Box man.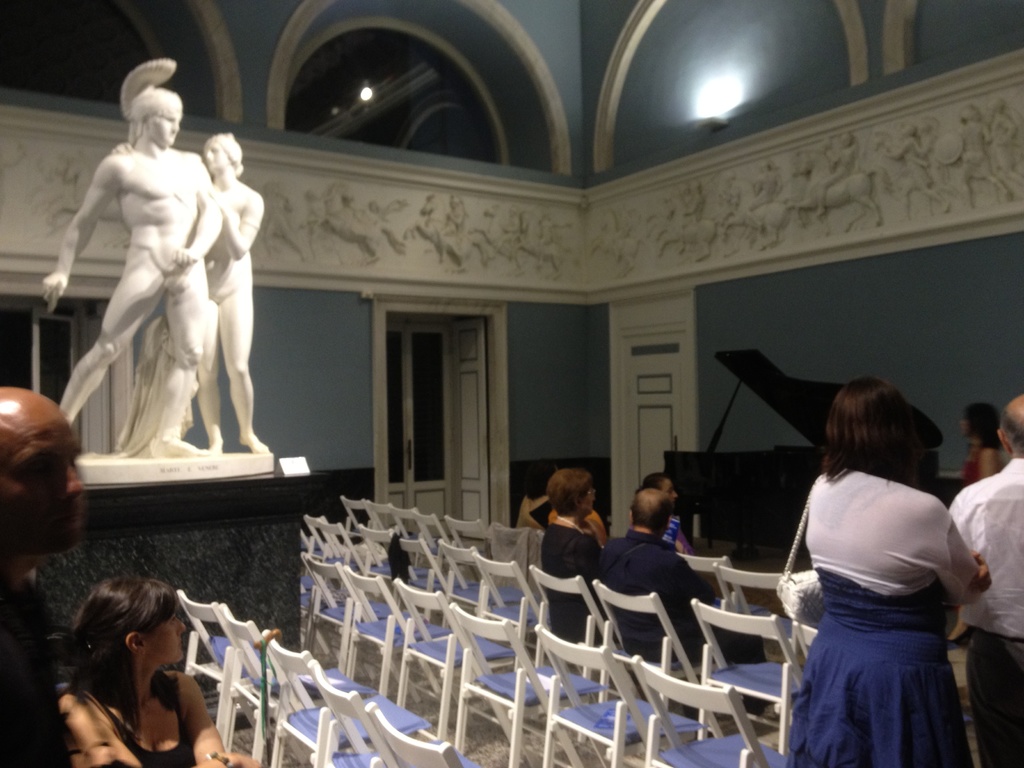
45:82:222:452.
